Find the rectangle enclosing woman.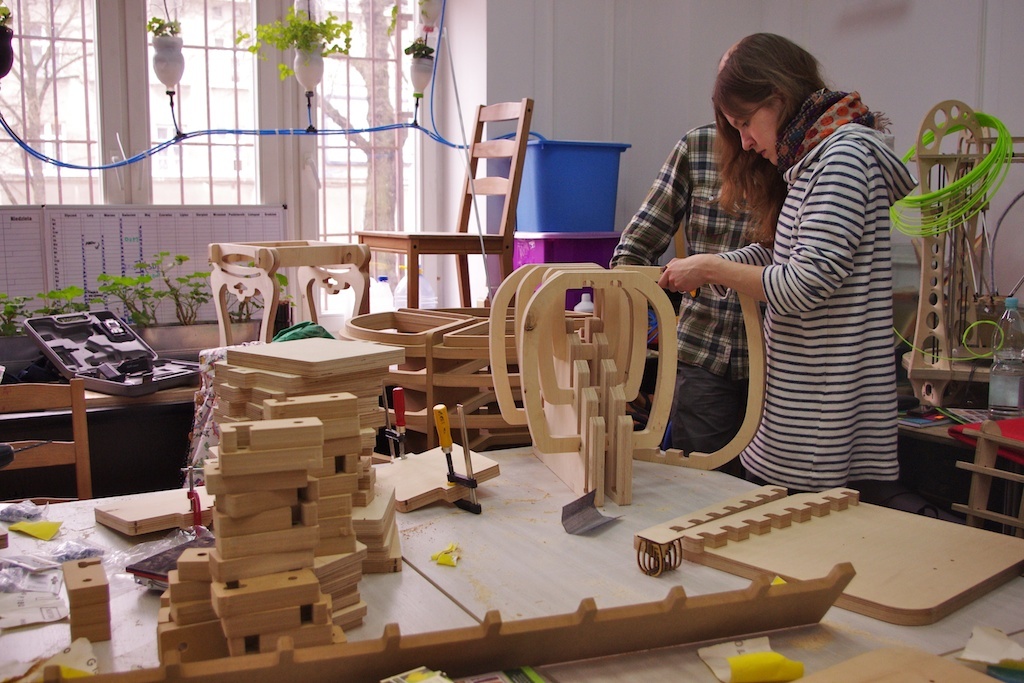
x1=658 y1=31 x2=919 y2=525.
